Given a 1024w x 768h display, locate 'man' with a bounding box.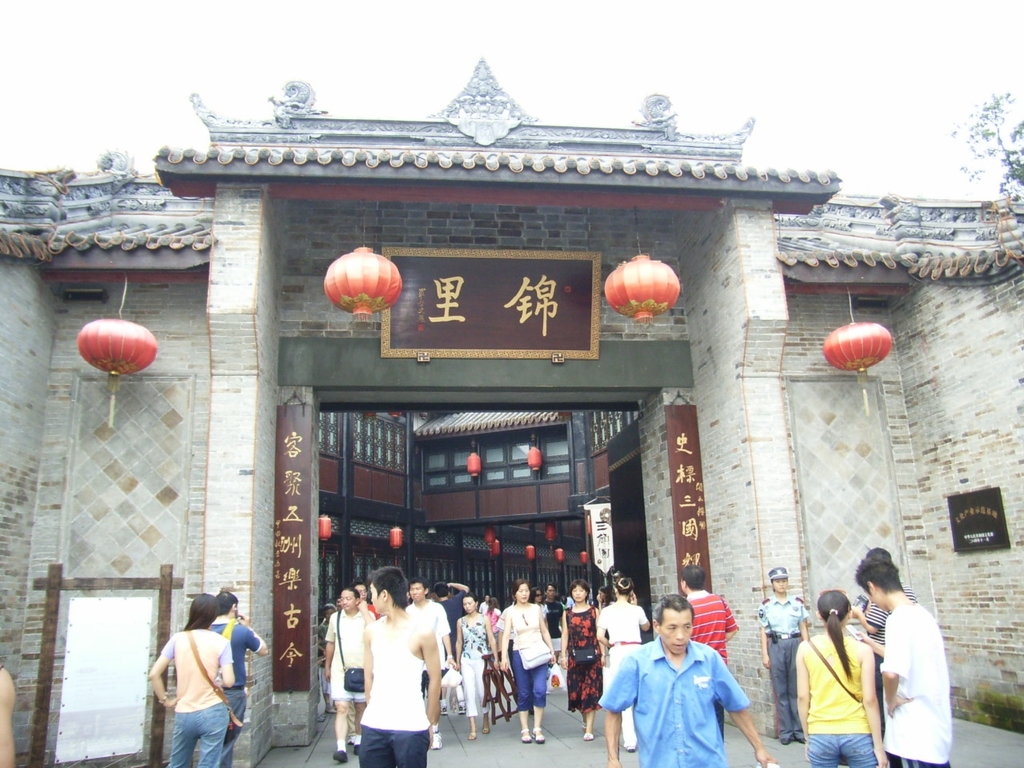
Located: rect(853, 546, 921, 767).
